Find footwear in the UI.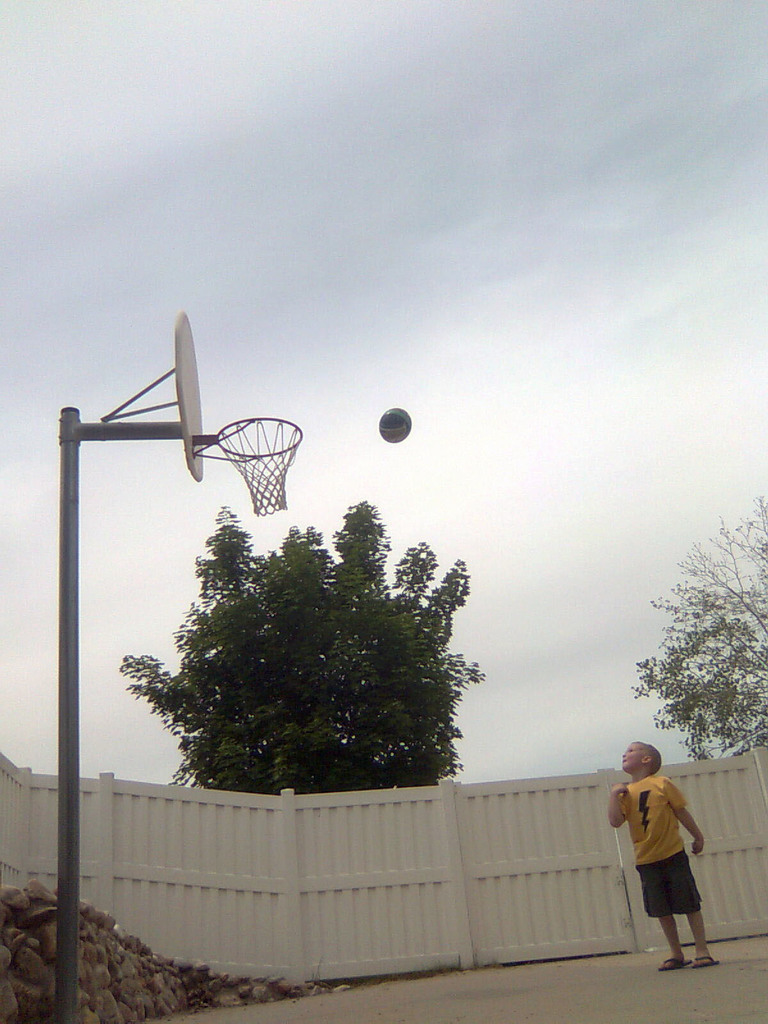
UI element at detection(682, 948, 718, 966).
